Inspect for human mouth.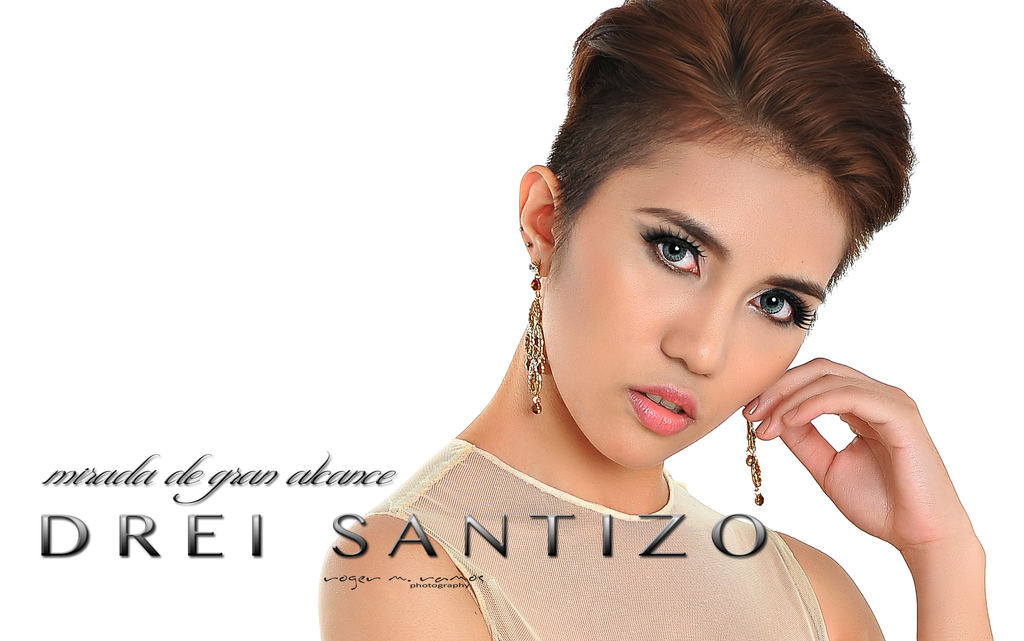
Inspection: (619, 385, 715, 445).
